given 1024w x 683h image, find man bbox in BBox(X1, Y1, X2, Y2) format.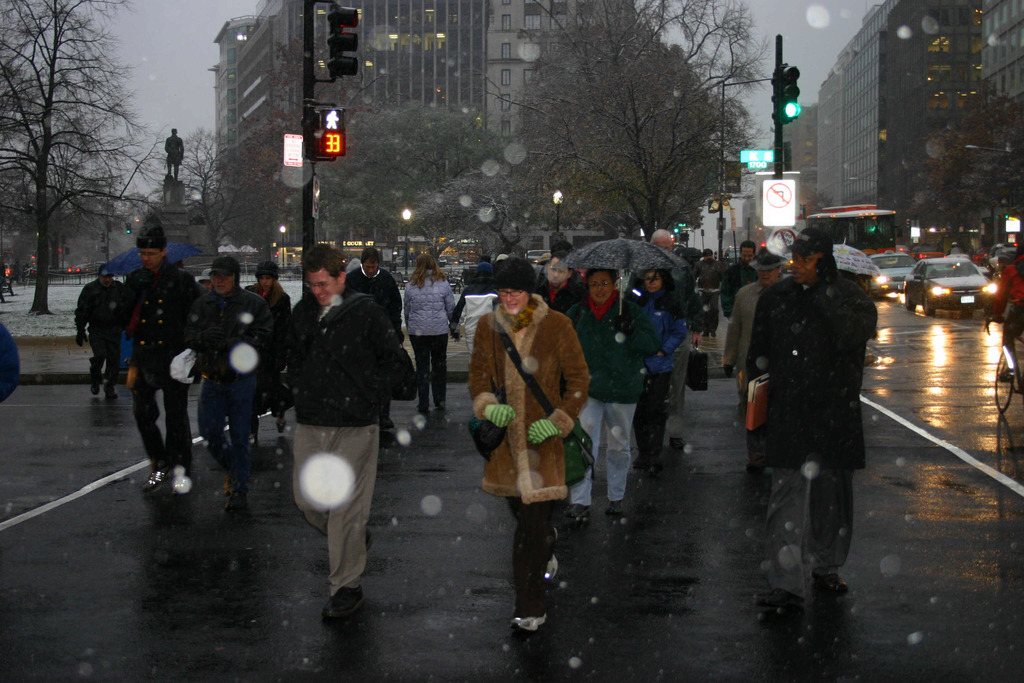
BBox(343, 243, 406, 429).
